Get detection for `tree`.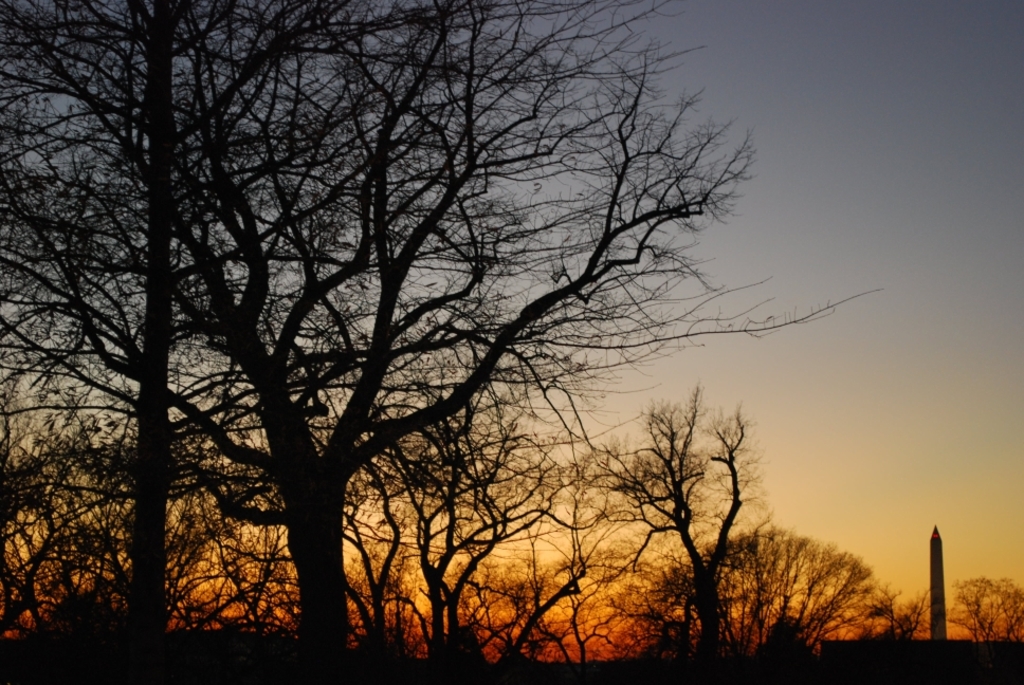
Detection: 849,578,938,653.
